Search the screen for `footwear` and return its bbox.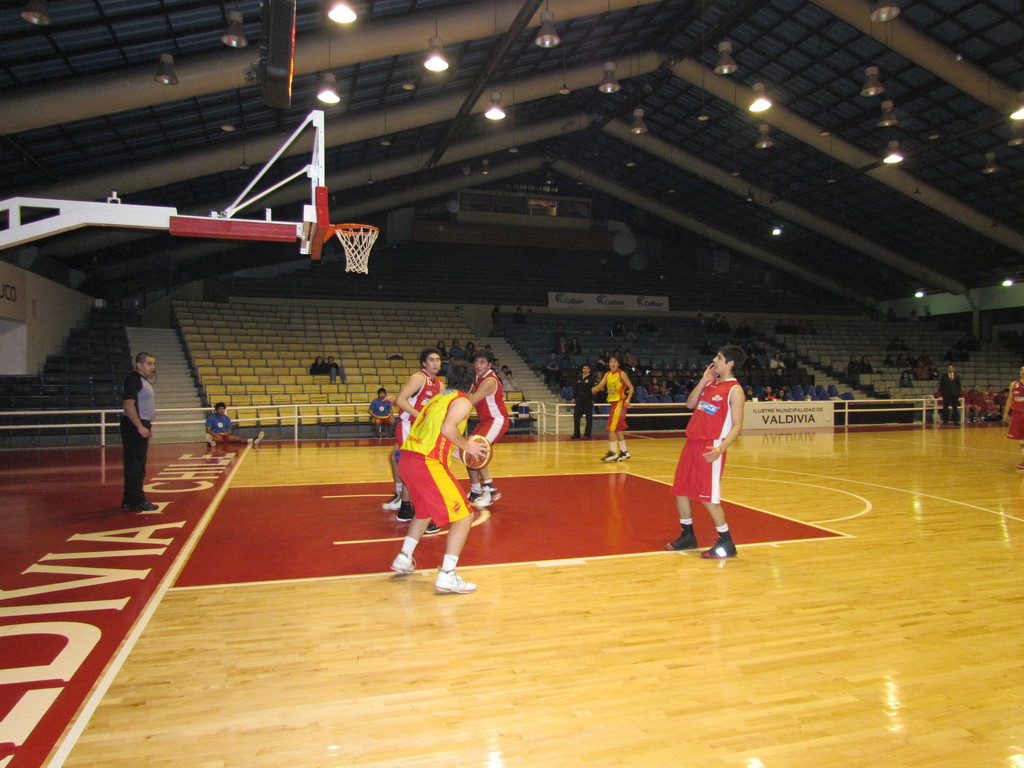
Found: bbox=(207, 434, 215, 447).
